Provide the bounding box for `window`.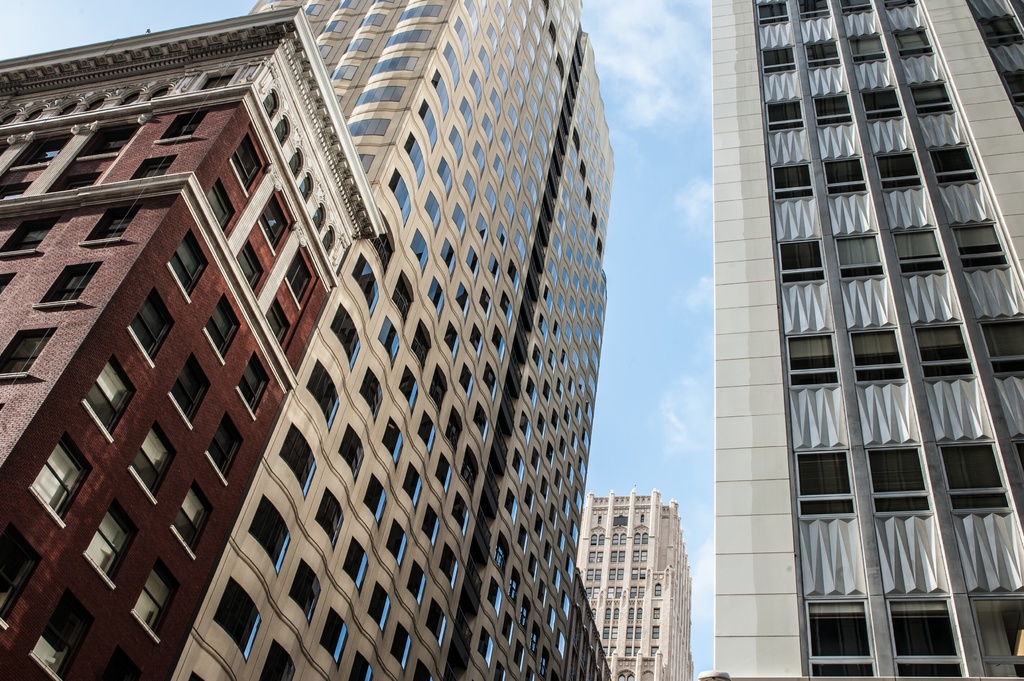
bbox(127, 220, 214, 366).
